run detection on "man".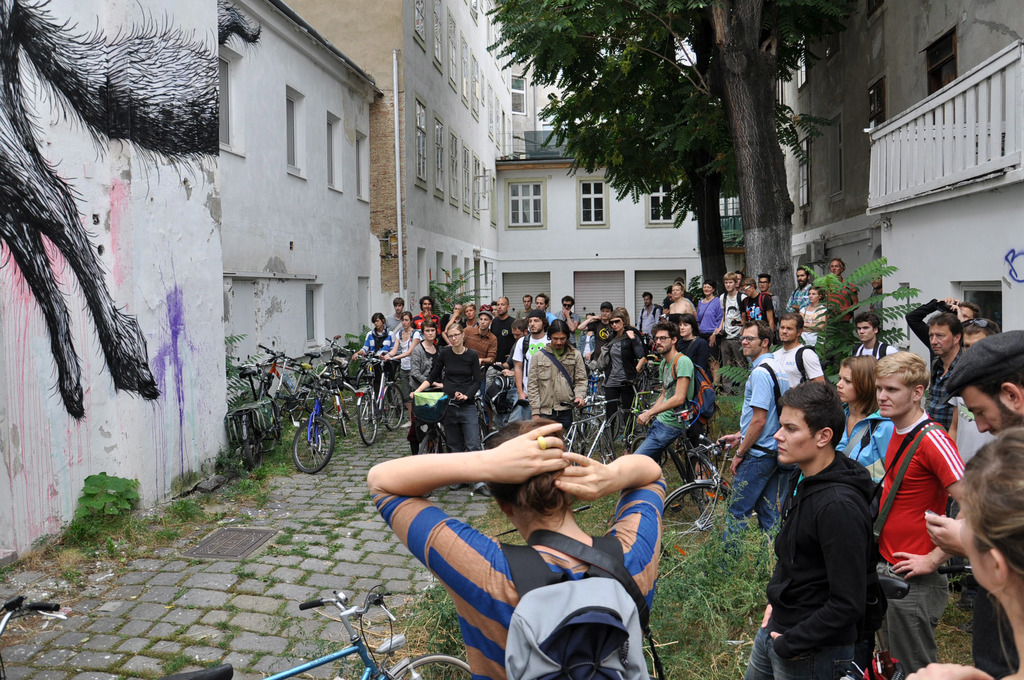
Result: {"x1": 580, "y1": 299, "x2": 620, "y2": 379}.
